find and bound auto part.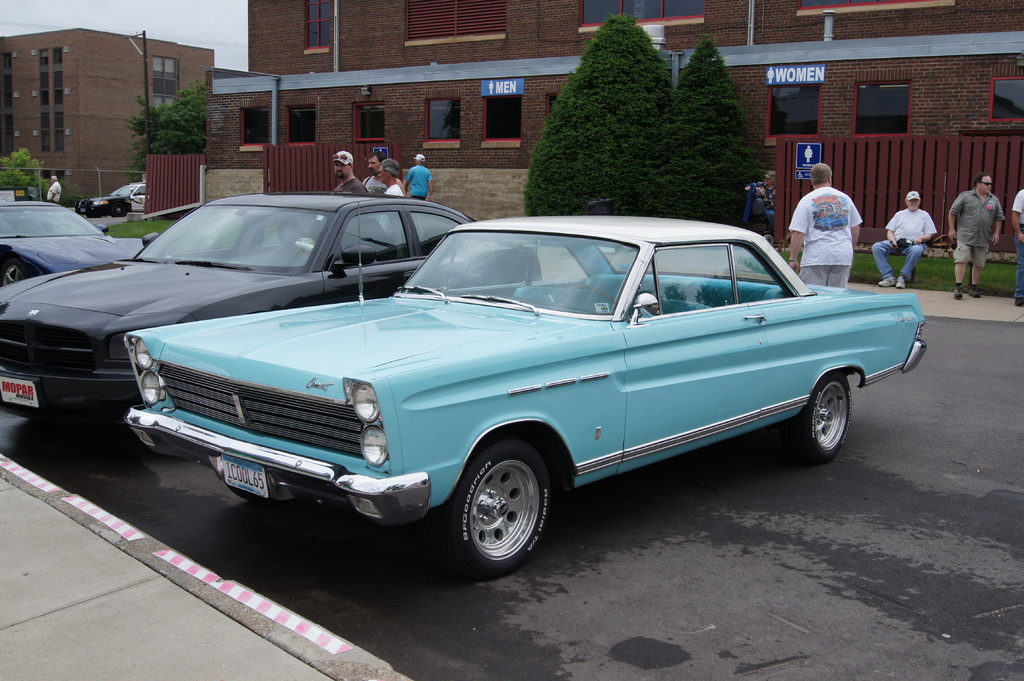
Bound: bbox(130, 292, 621, 493).
